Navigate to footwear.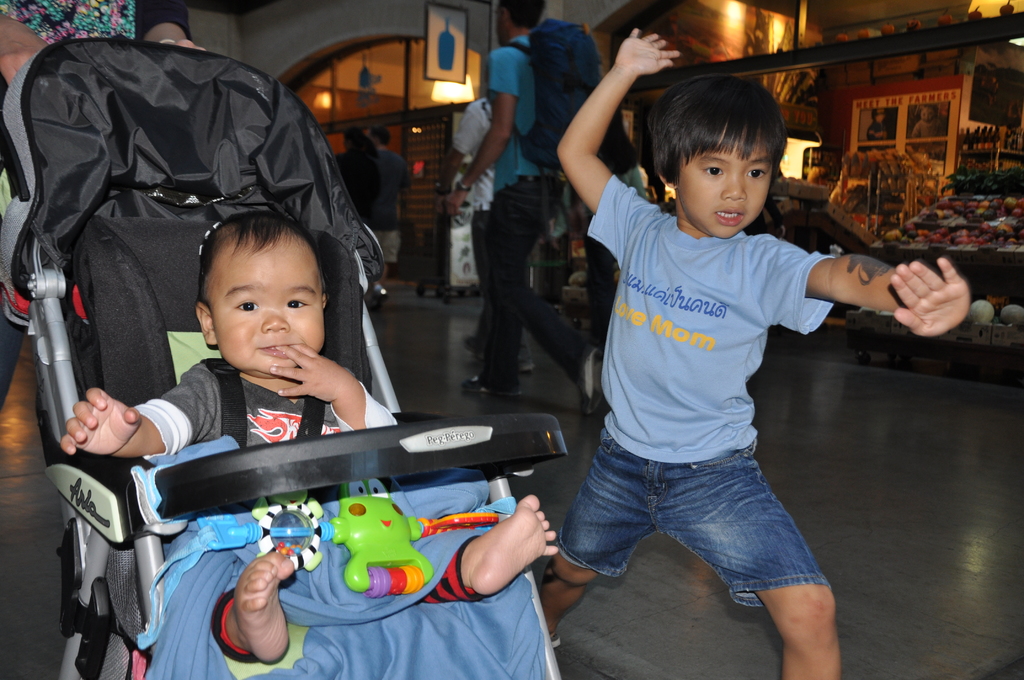
Navigation target: x1=458 y1=368 x2=522 y2=400.
